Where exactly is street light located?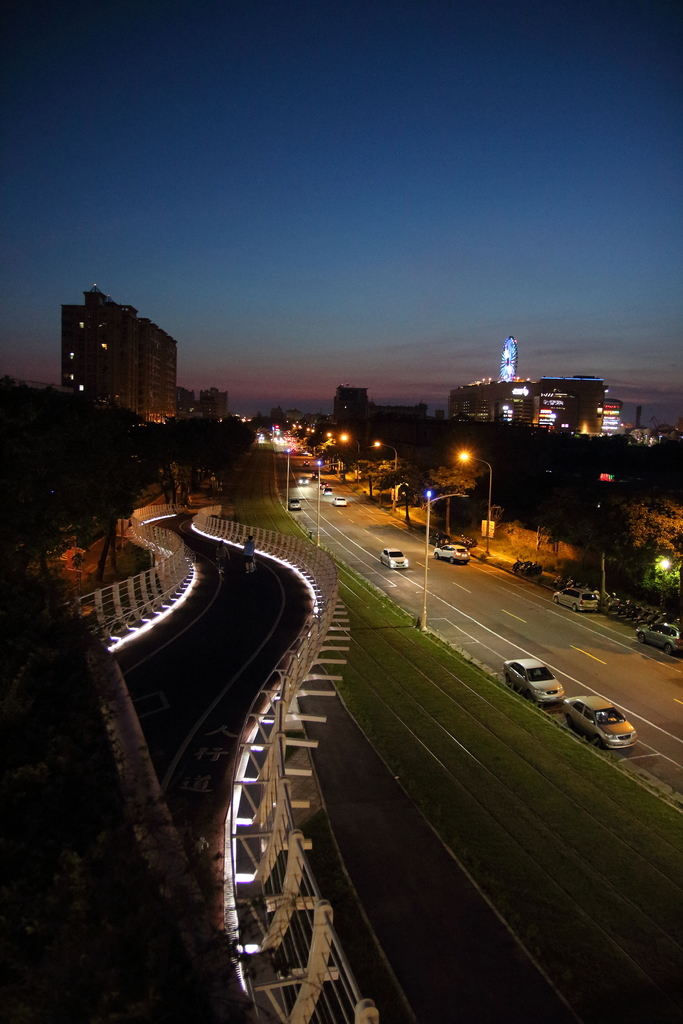
Its bounding box is 315, 463, 346, 544.
